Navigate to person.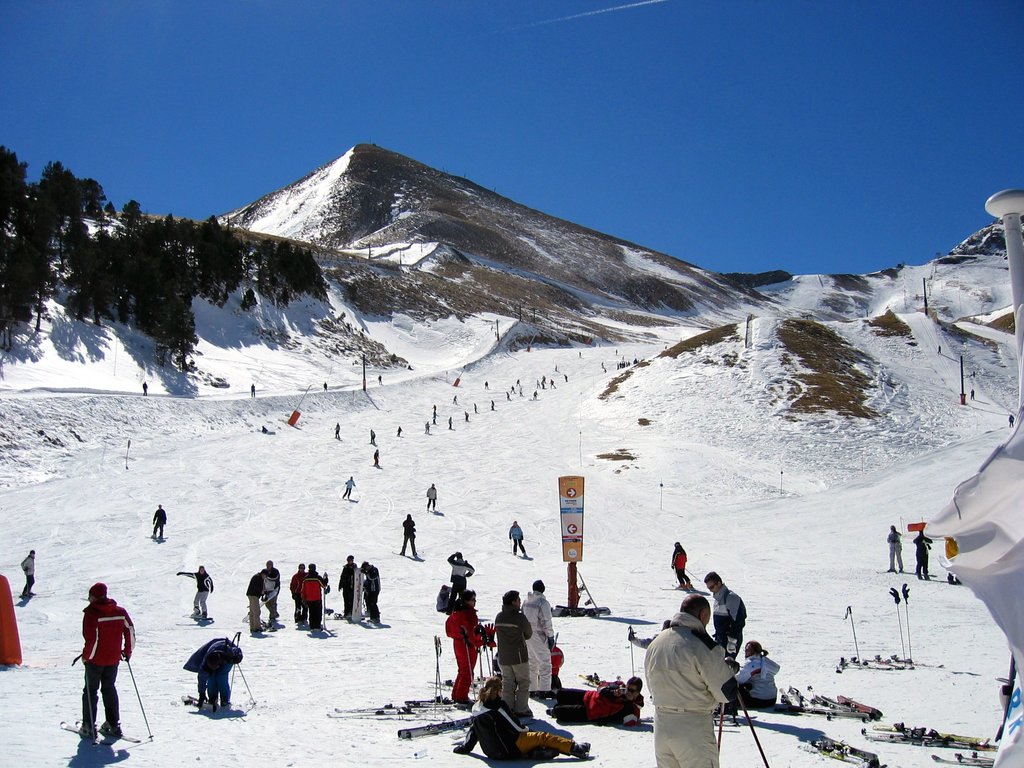
Navigation target: (424, 422, 428, 431).
